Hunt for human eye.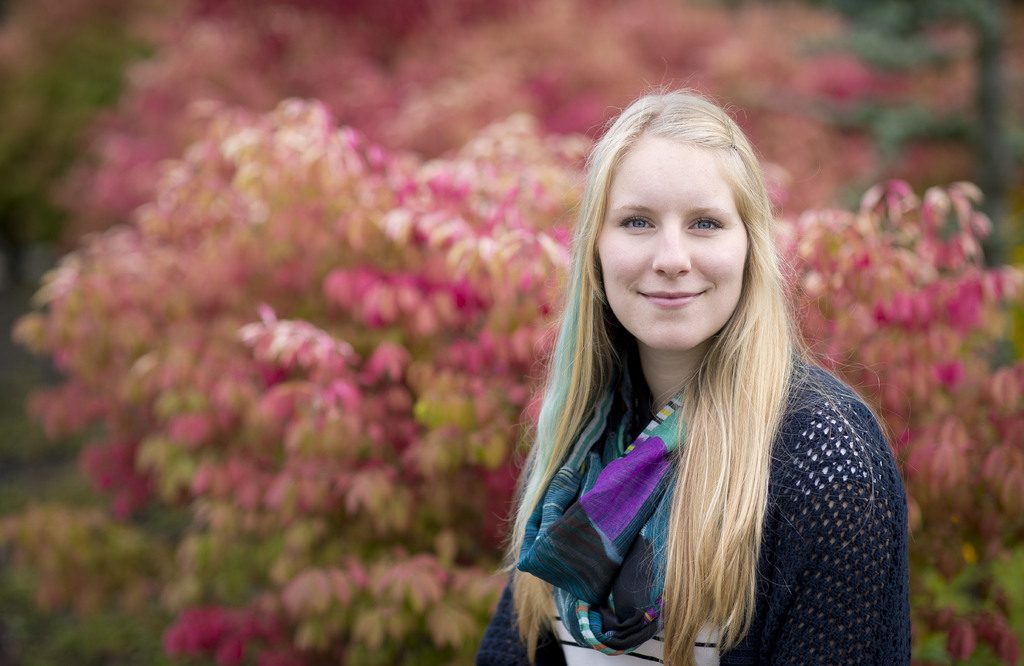
Hunted down at bbox=(686, 212, 729, 237).
